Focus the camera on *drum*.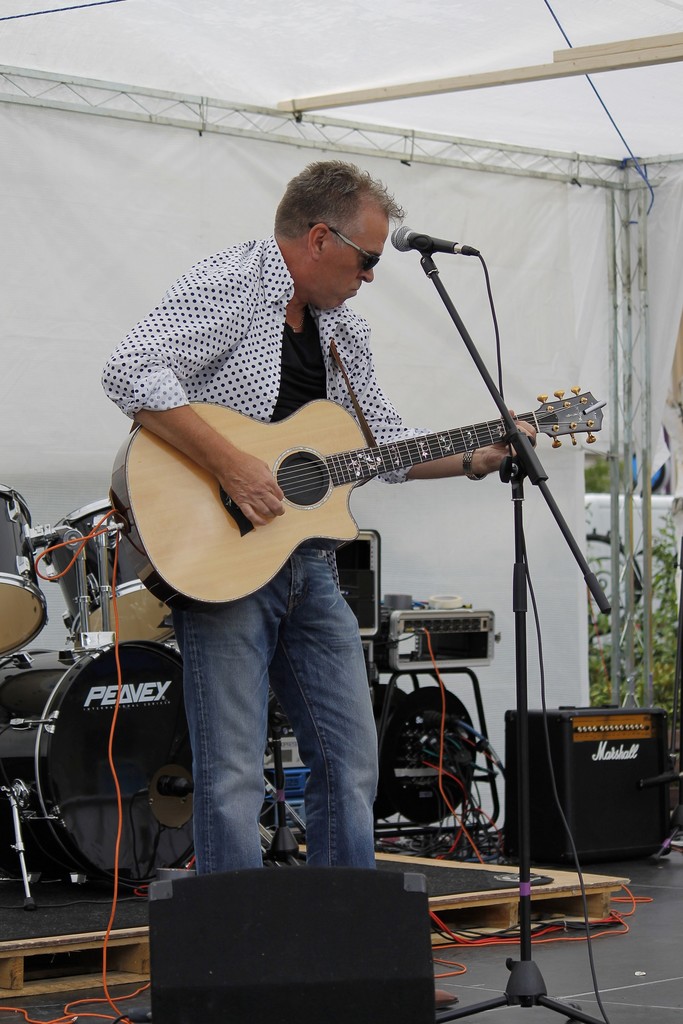
Focus region: 0 640 191 890.
